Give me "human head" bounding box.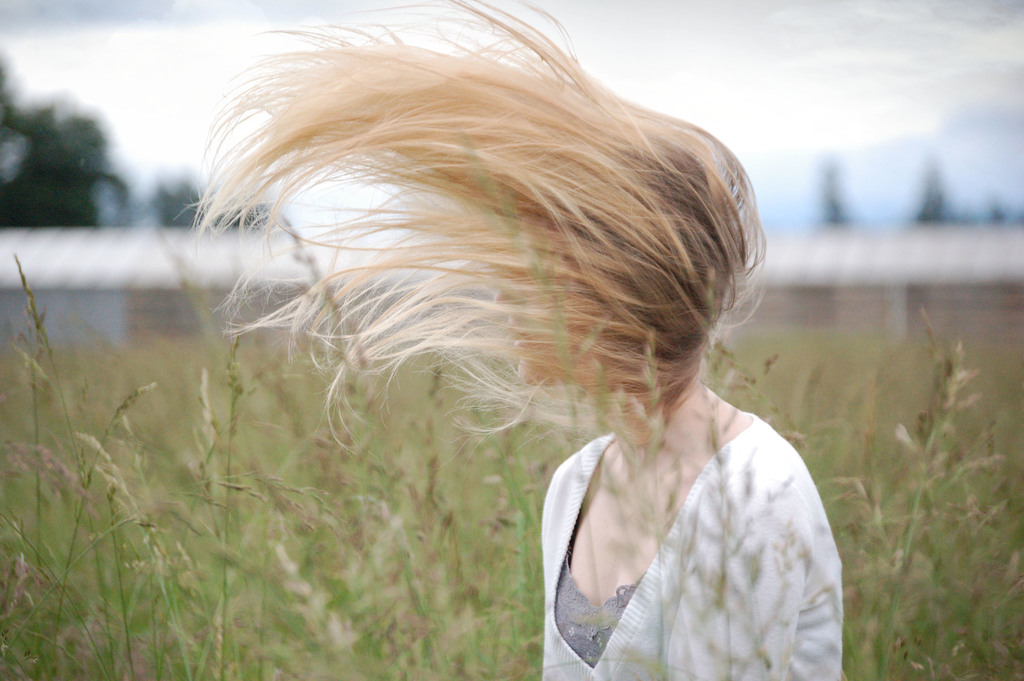
[453,78,756,467].
